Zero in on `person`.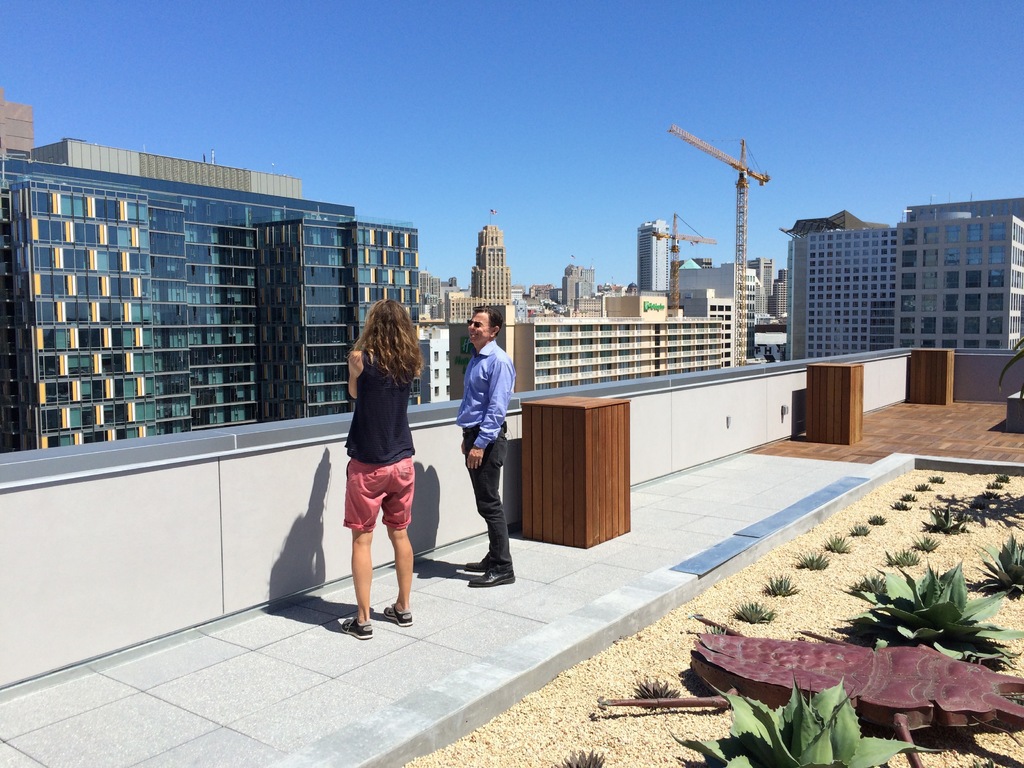
Zeroed in: (left=456, top=303, right=516, bottom=588).
